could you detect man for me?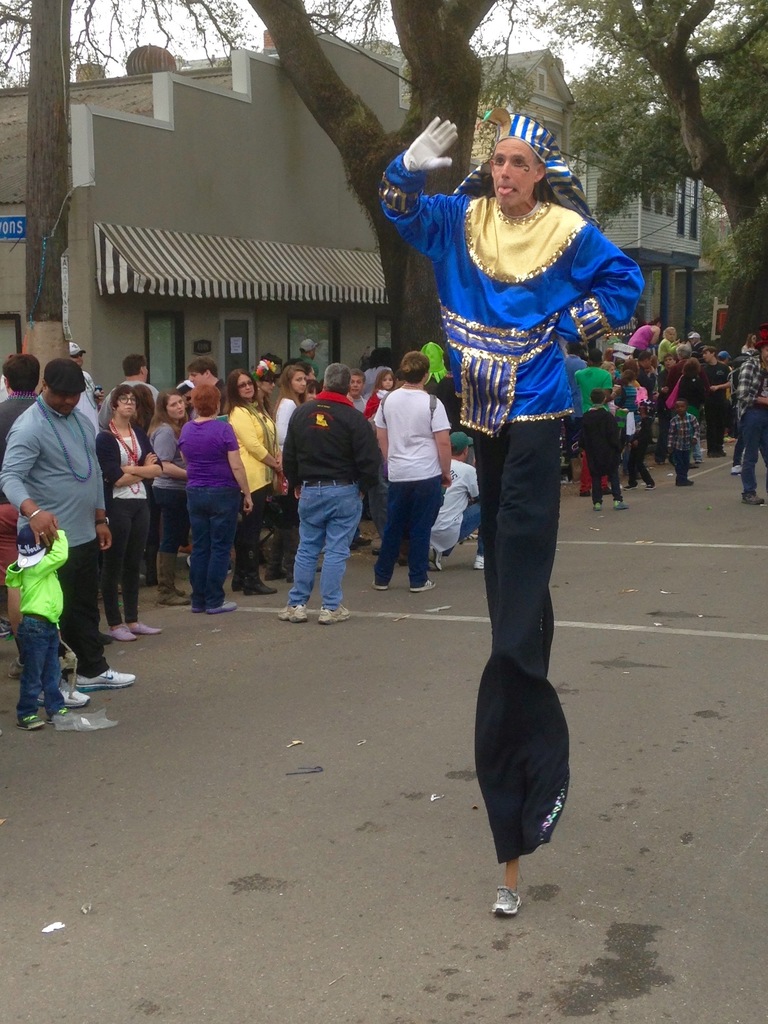
Detection result: bbox=[67, 343, 103, 439].
